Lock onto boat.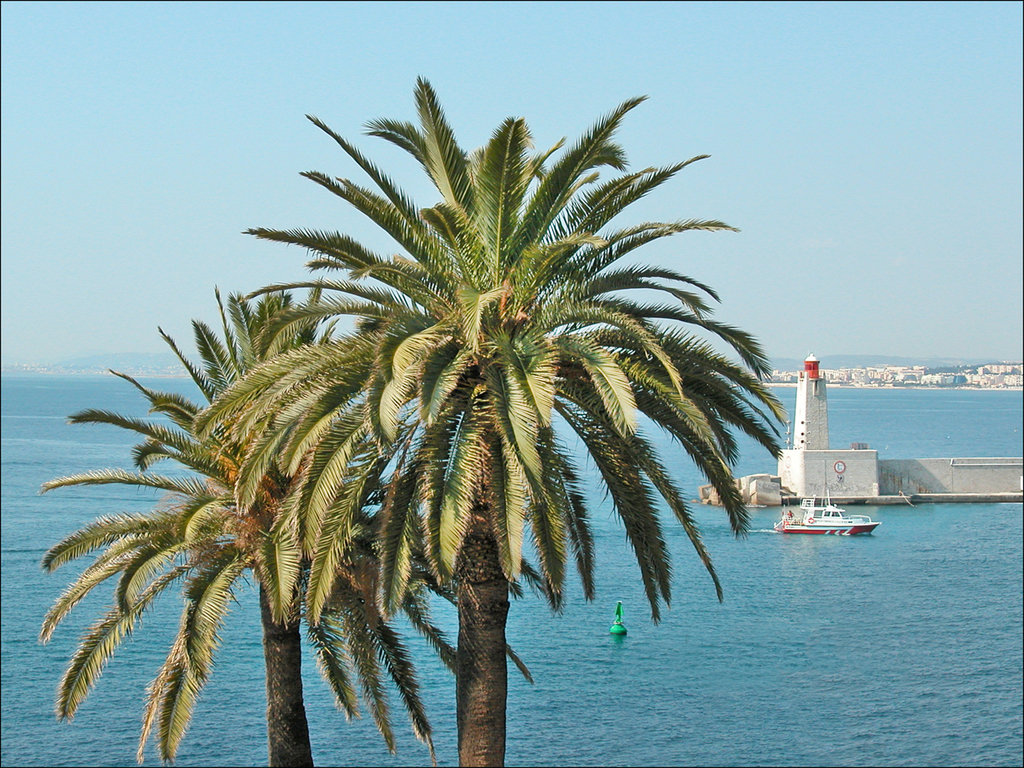
Locked: bbox=[774, 488, 880, 537].
